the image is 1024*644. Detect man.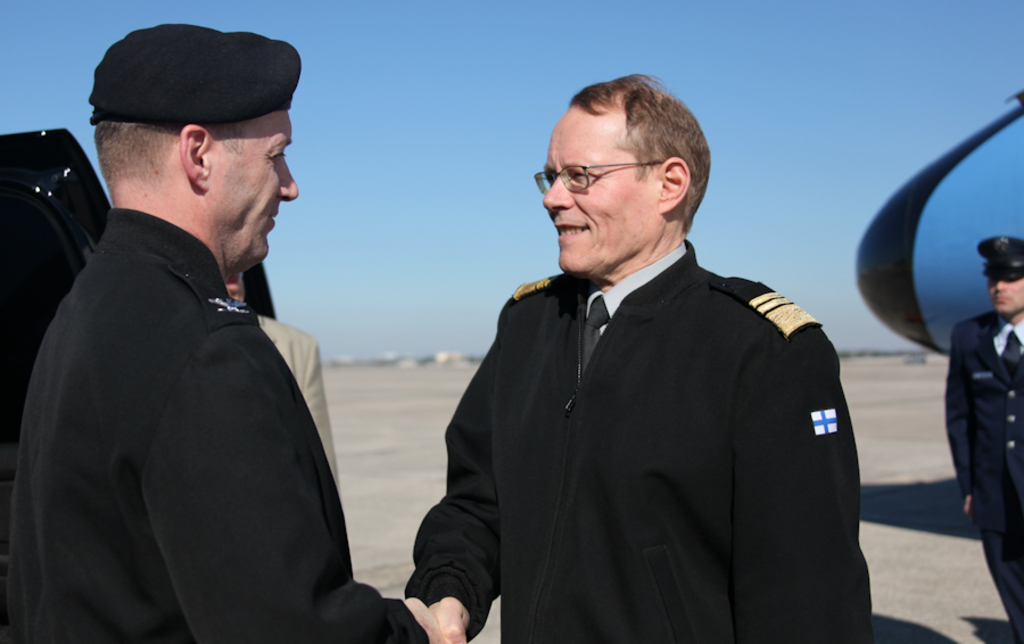
Detection: locate(19, 14, 395, 643).
